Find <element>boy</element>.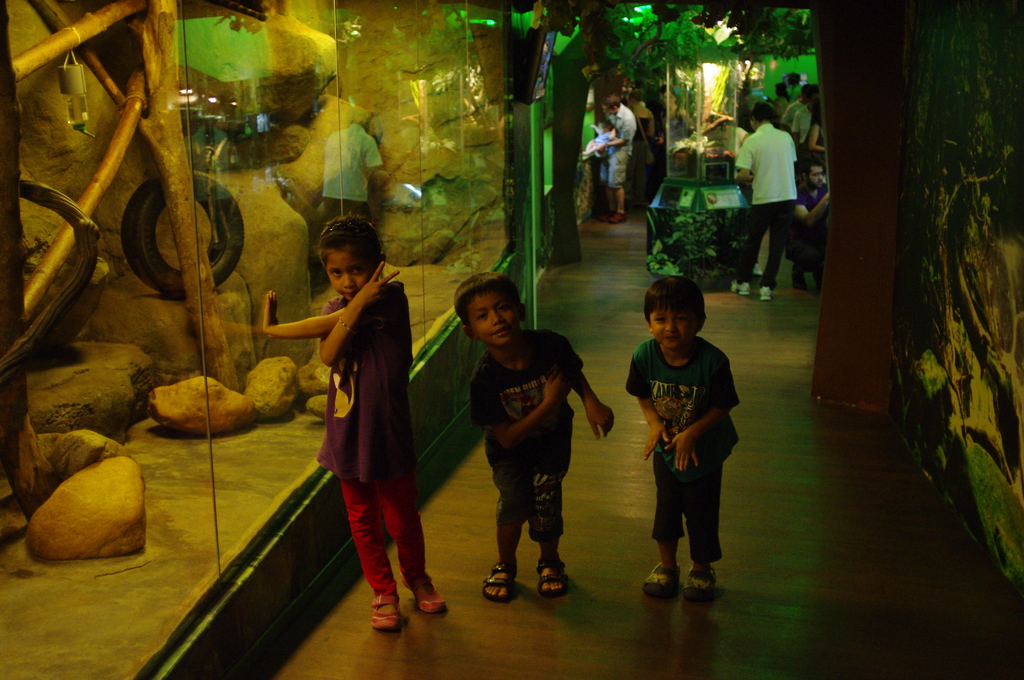
[x1=616, y1=292, x2=762, y2=593].
